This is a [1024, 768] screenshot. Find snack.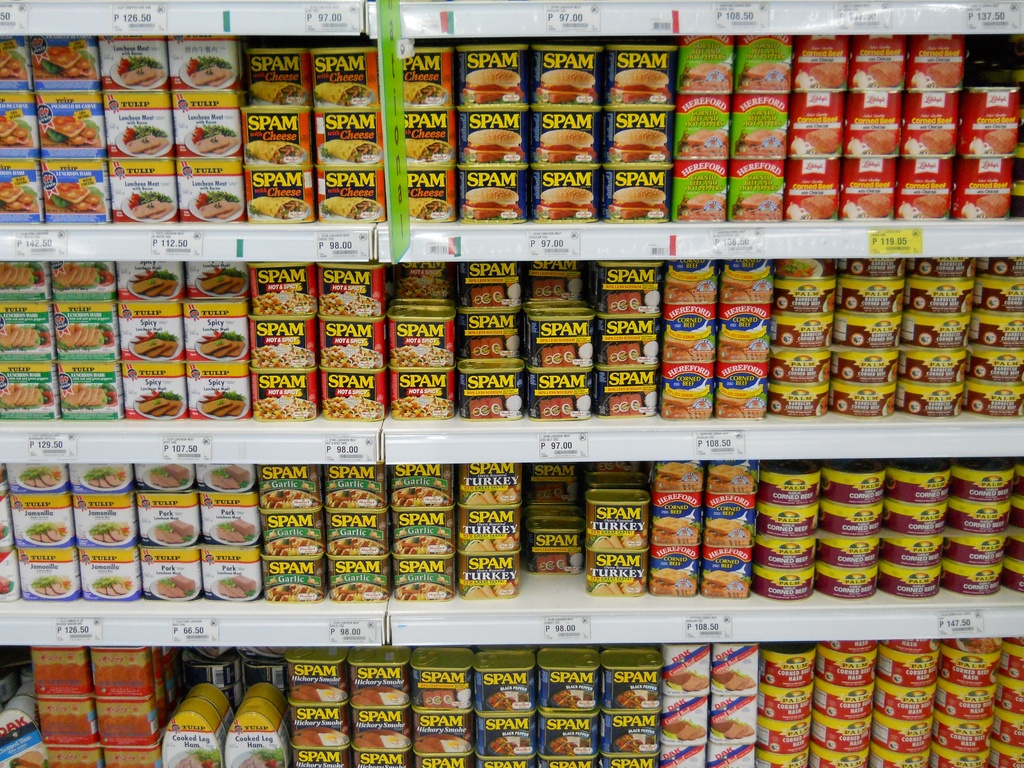
Bounding box: {"x1": 321, "y1": 141, "x2": 381, "y2": 163}.
